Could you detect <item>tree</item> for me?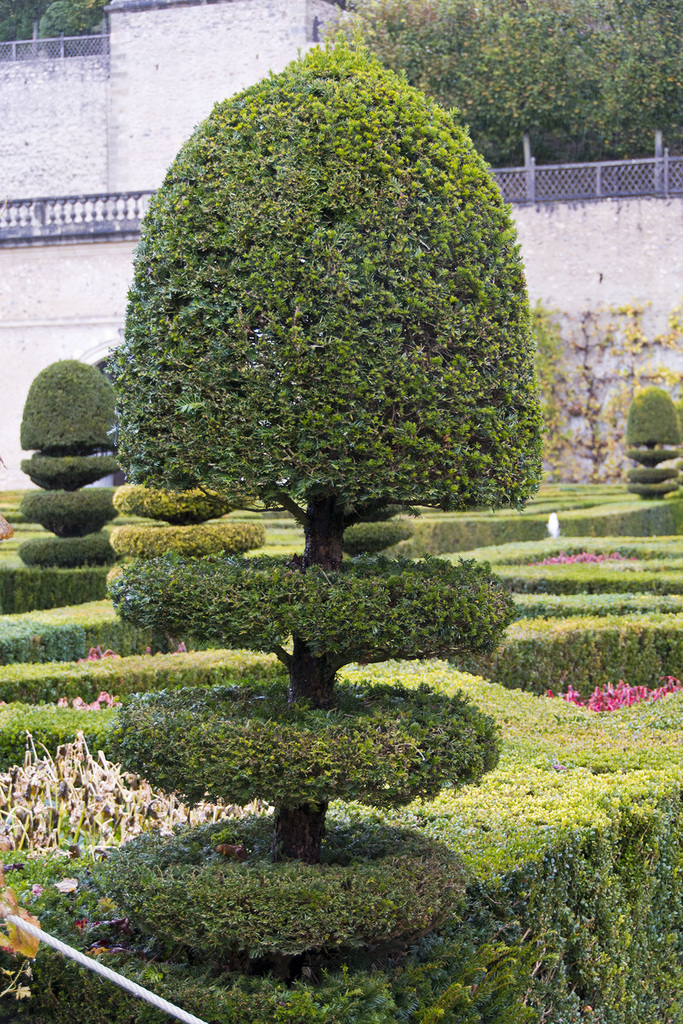
Detection result: x1=0, y1=0, x2=113, y2=45.
